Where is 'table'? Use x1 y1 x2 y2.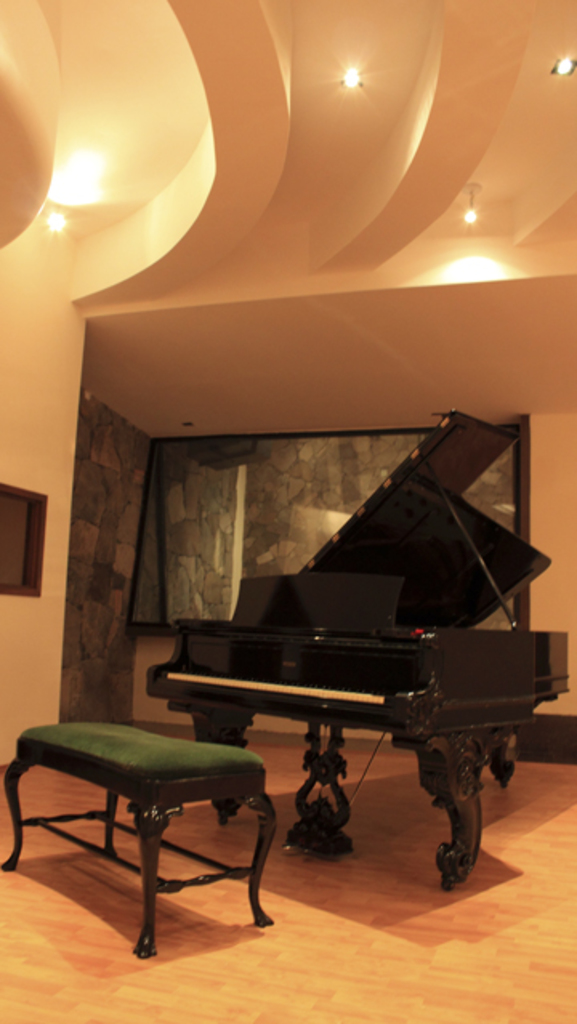
10 721 293 941.
